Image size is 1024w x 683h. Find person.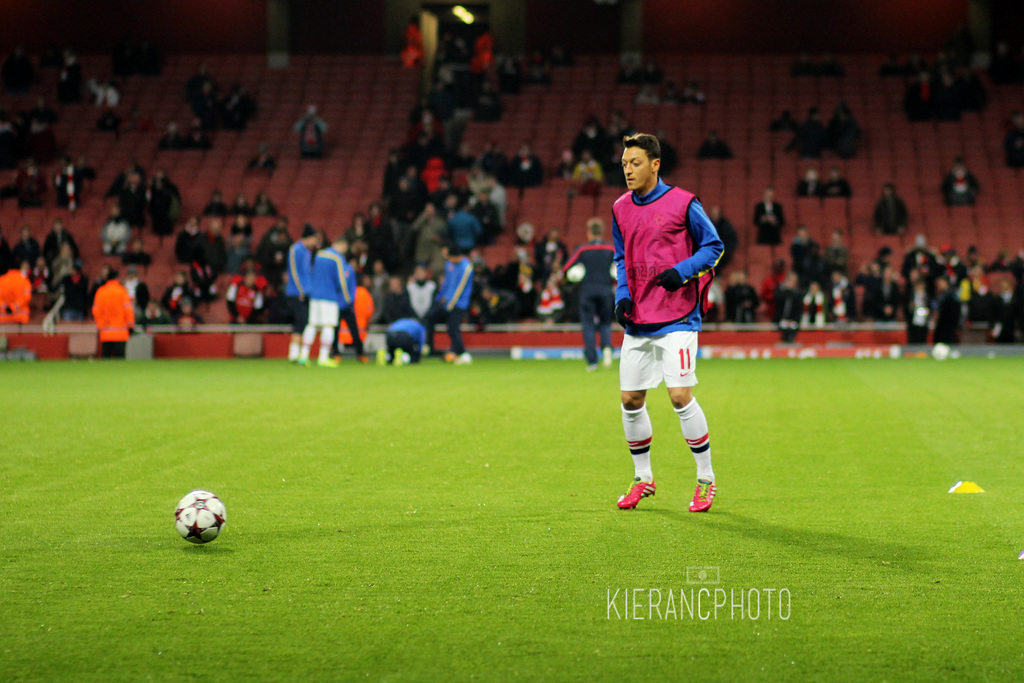
rect(614, 133, 716, 514).
